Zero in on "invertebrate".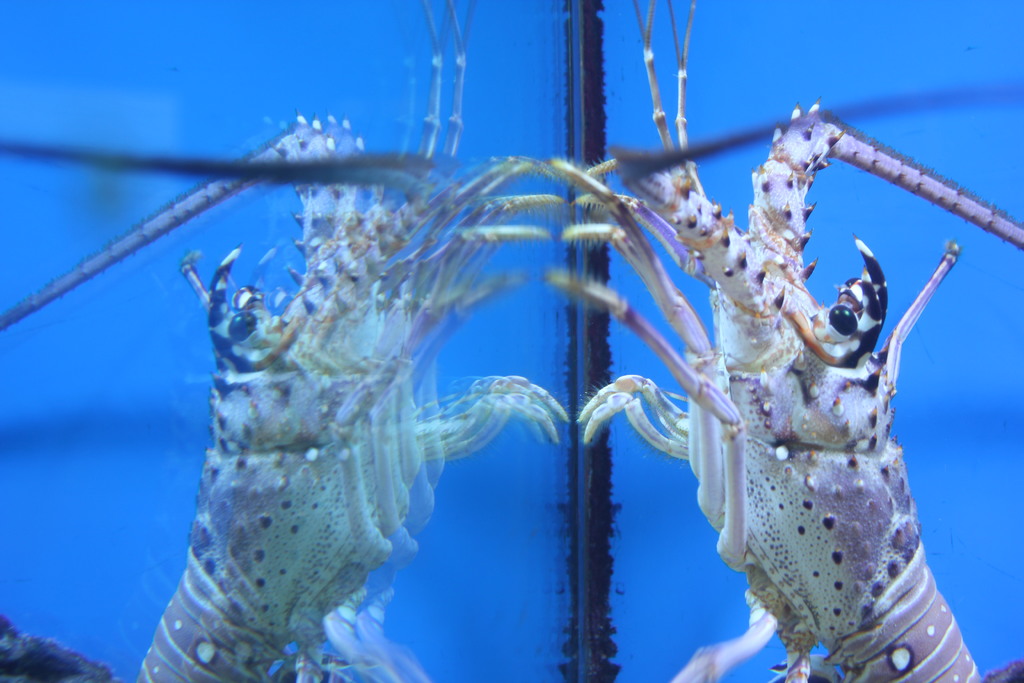
Zeroed in: l=568, t=0, r=1023, b=682.
